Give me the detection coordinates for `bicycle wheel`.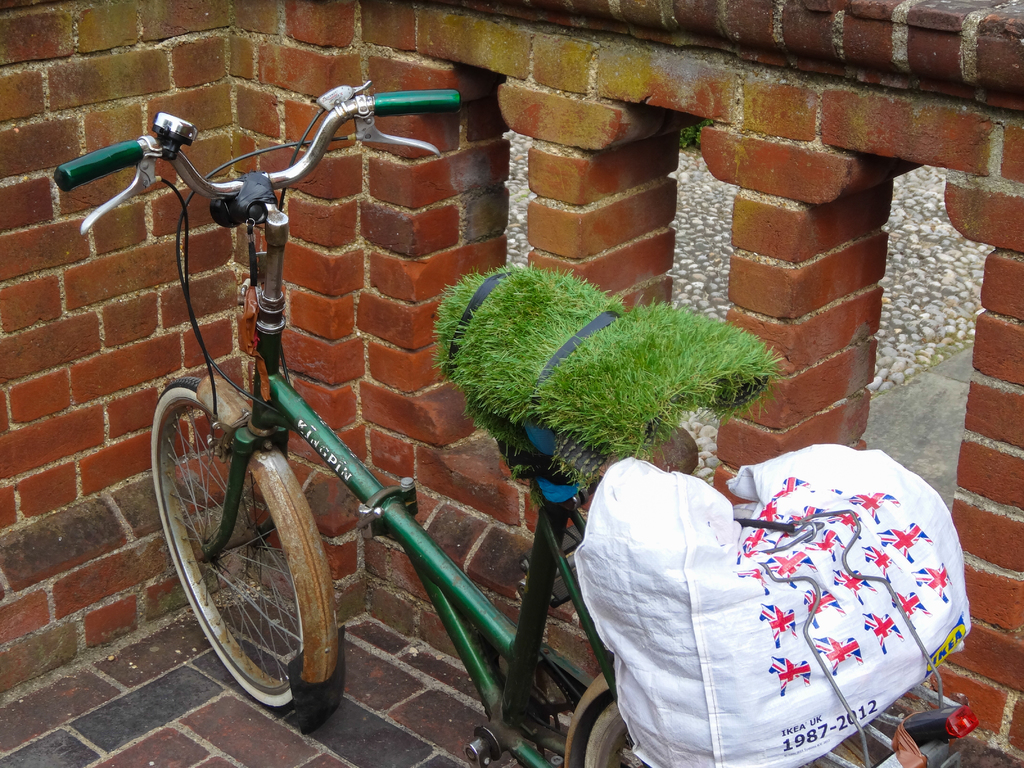
left=580, top=694, right=884, bottom=767.
